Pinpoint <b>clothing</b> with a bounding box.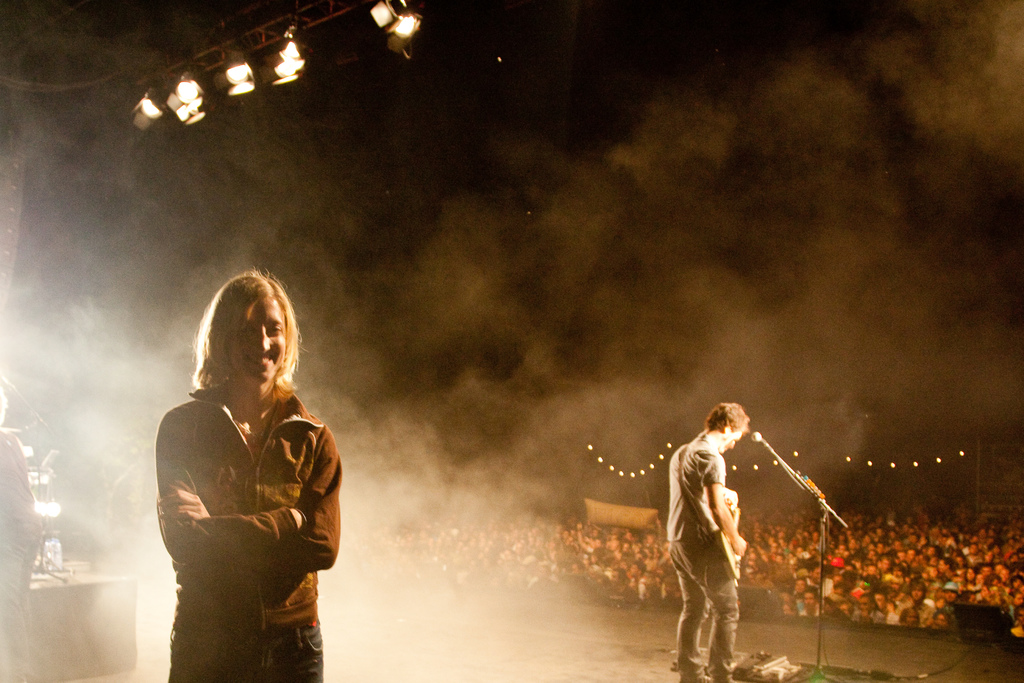
668/440/736/682.
